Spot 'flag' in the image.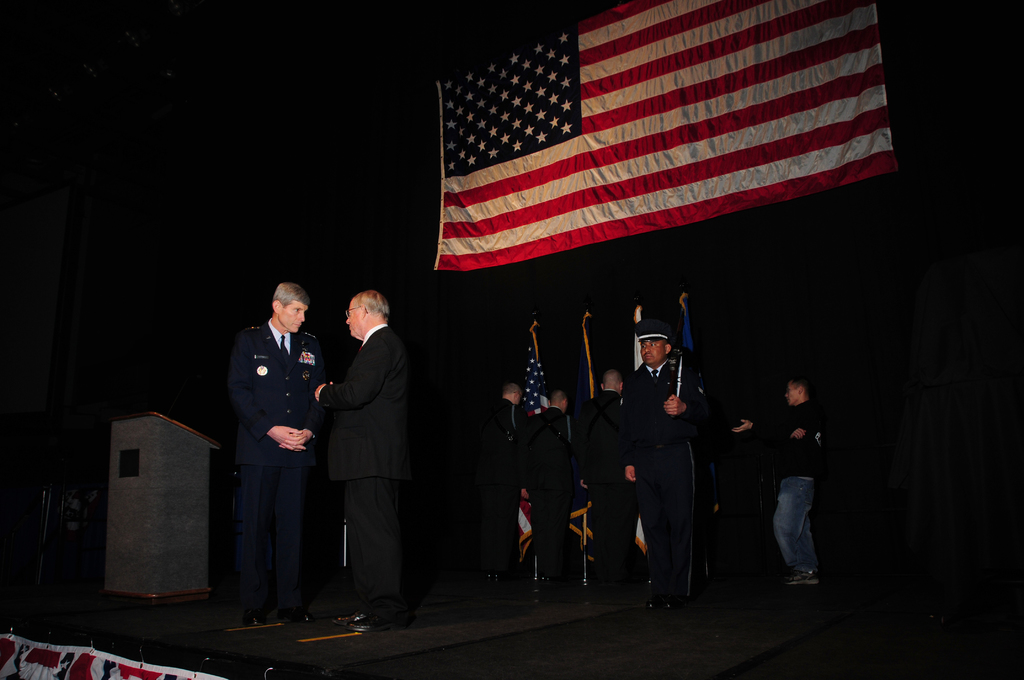
'flag' found at Rect(568, 312, 595, 567).
